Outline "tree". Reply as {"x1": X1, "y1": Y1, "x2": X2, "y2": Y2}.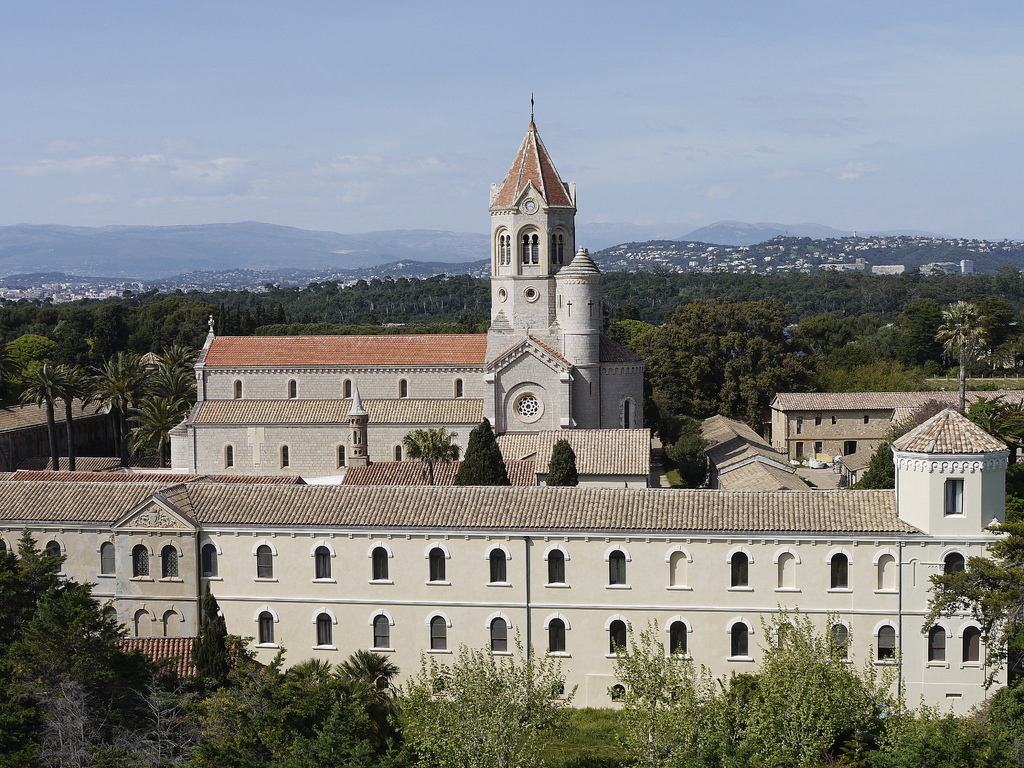
{"x1": 391, "y1": 632, "x2": 567, "y2": 767}.
